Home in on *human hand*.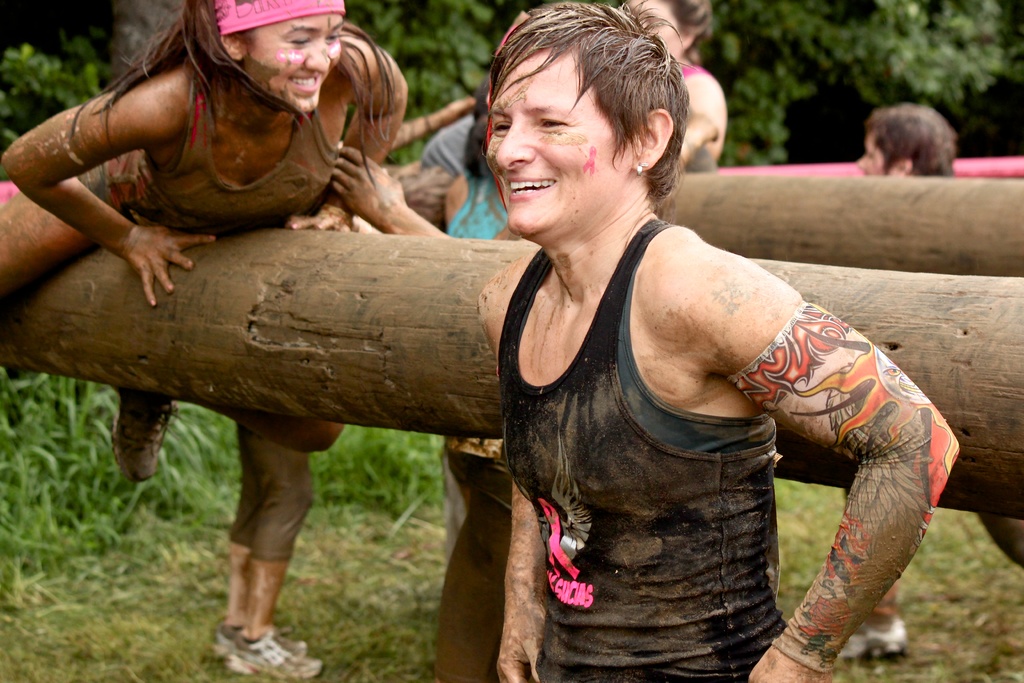
Homed in at 287, 206, 364, 231.
